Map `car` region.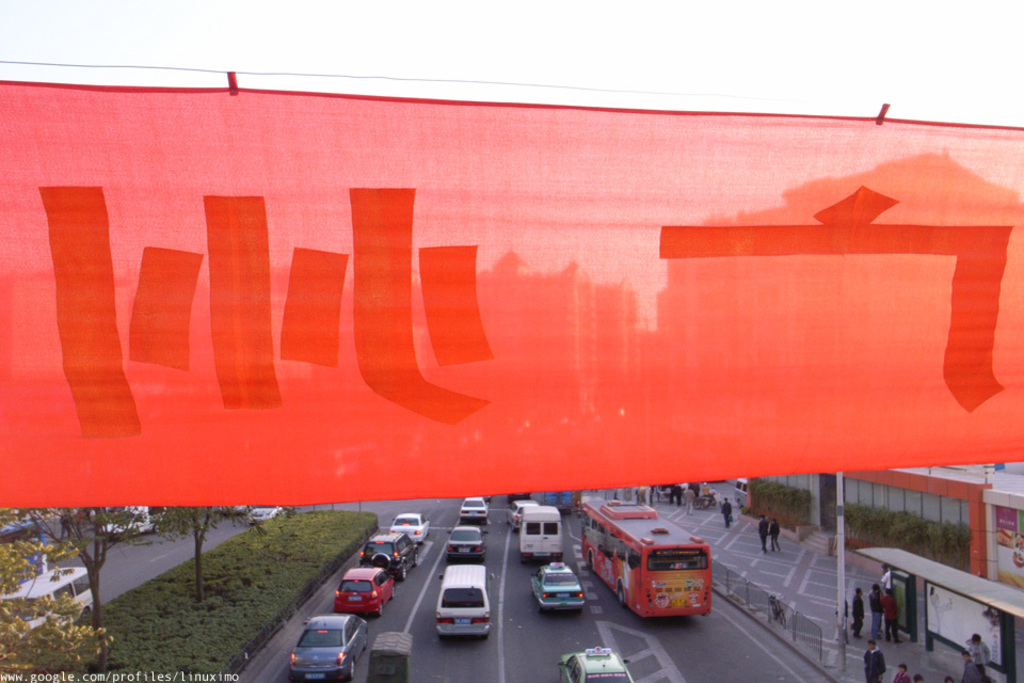
Mapped to crop(506, 502, 538, 533).
